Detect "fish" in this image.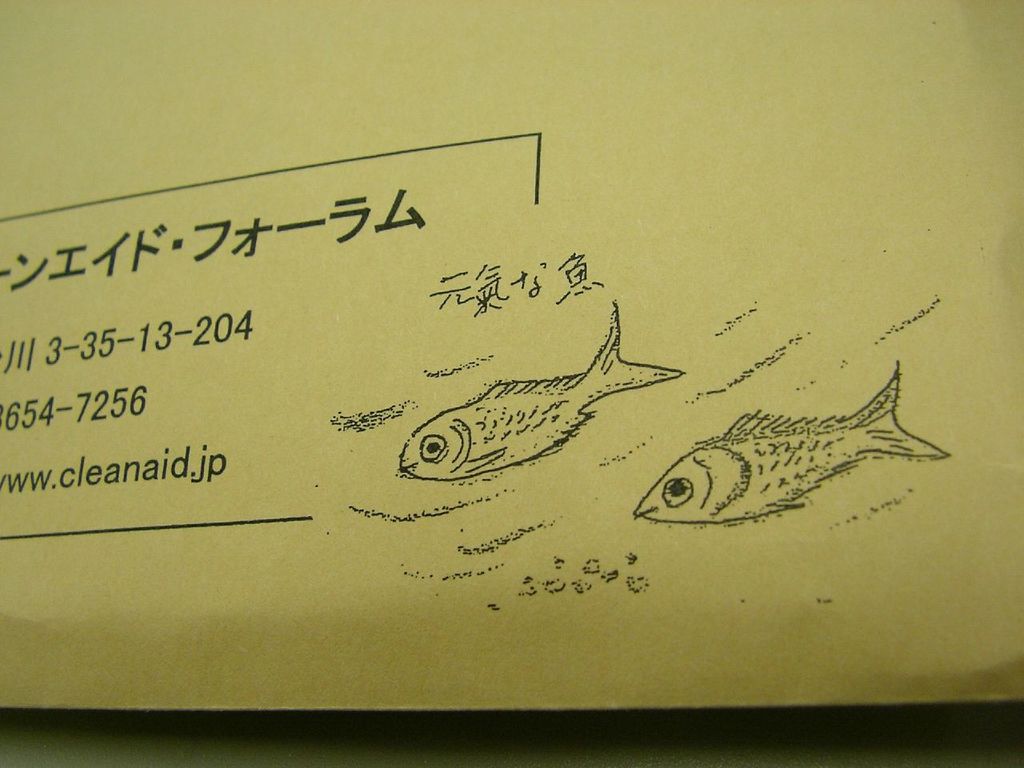
Detection: <box>638,353,934,529</box>.
